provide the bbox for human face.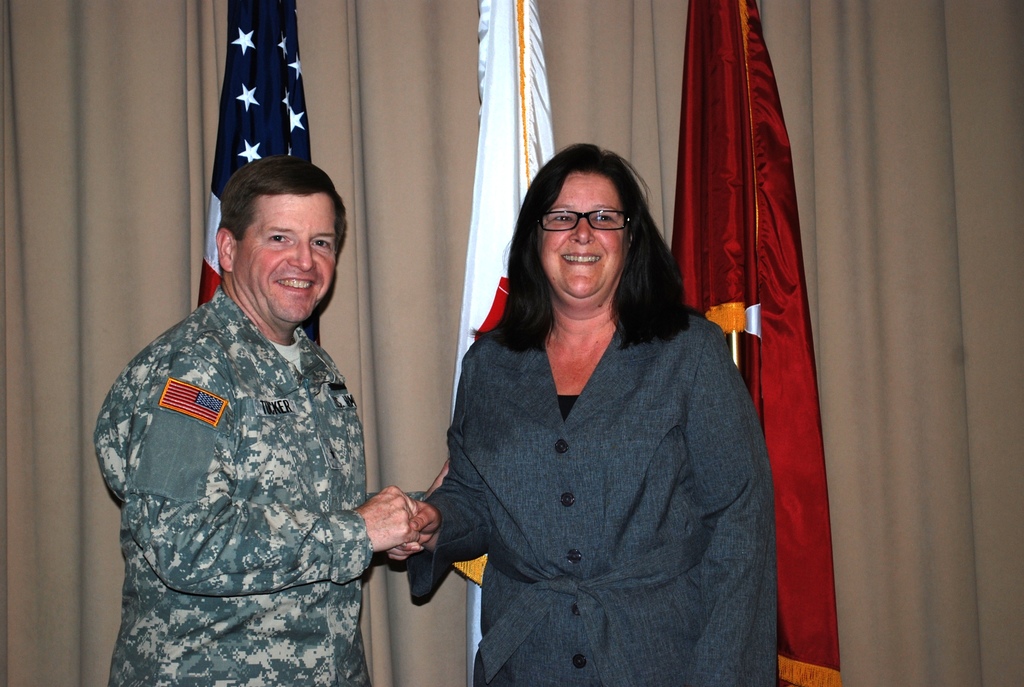
bbox=[548, 164, 633, 307].
